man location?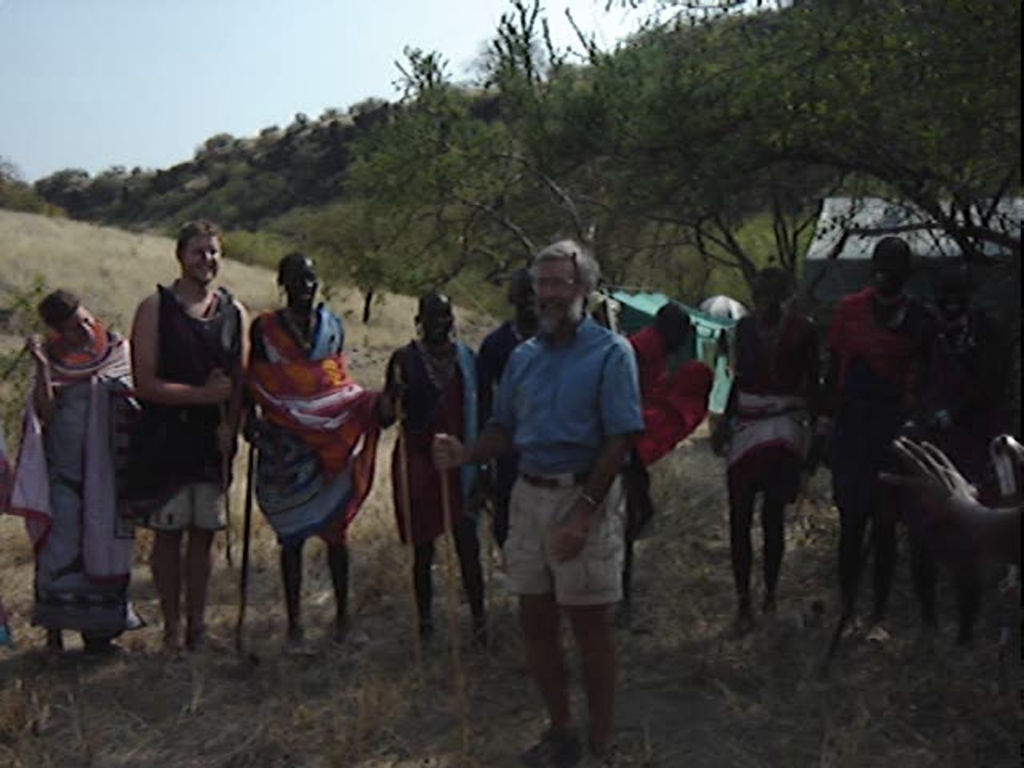
(710, 262, 819, 638)
